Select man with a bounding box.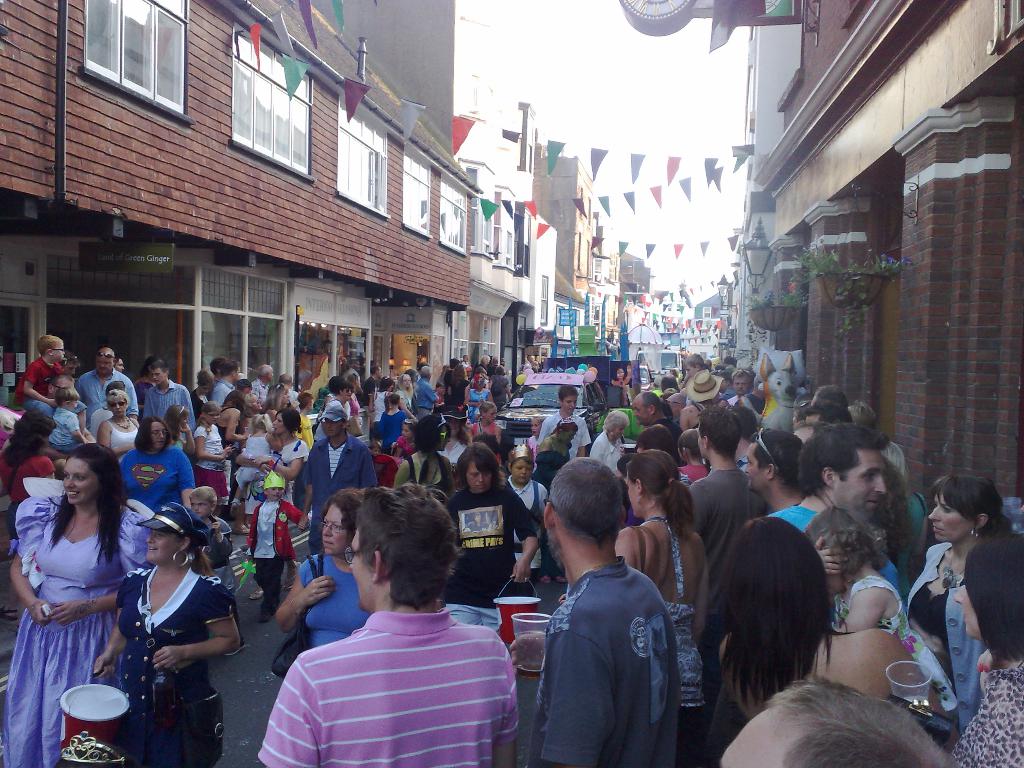
(296,399,374,556).
